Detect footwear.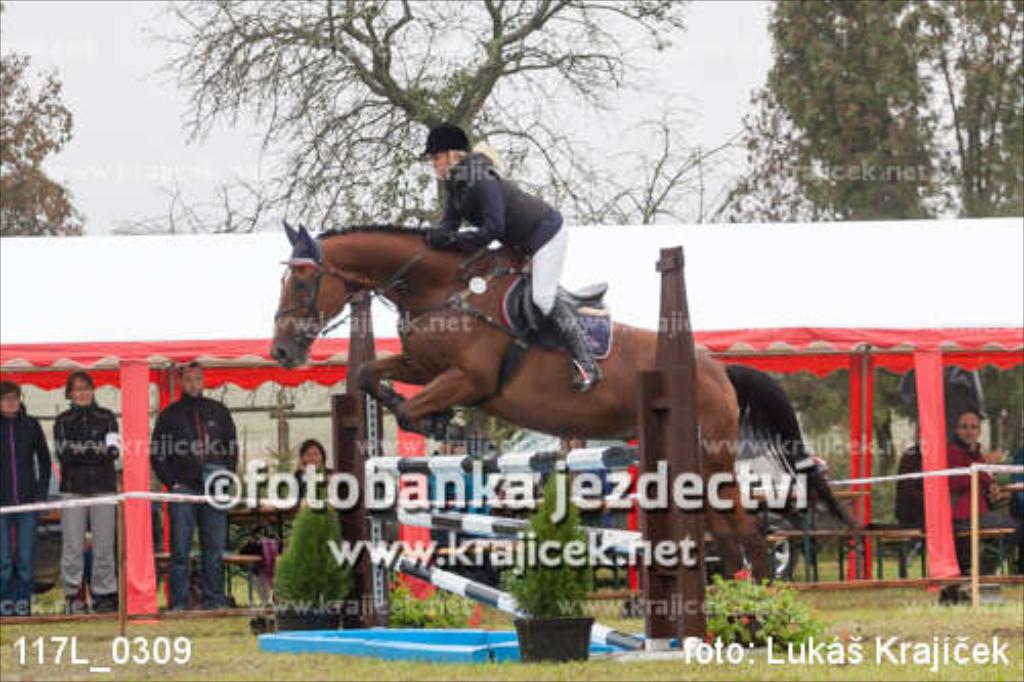
Detected at (x1=90, y1=594, x2=119, y2=614).
